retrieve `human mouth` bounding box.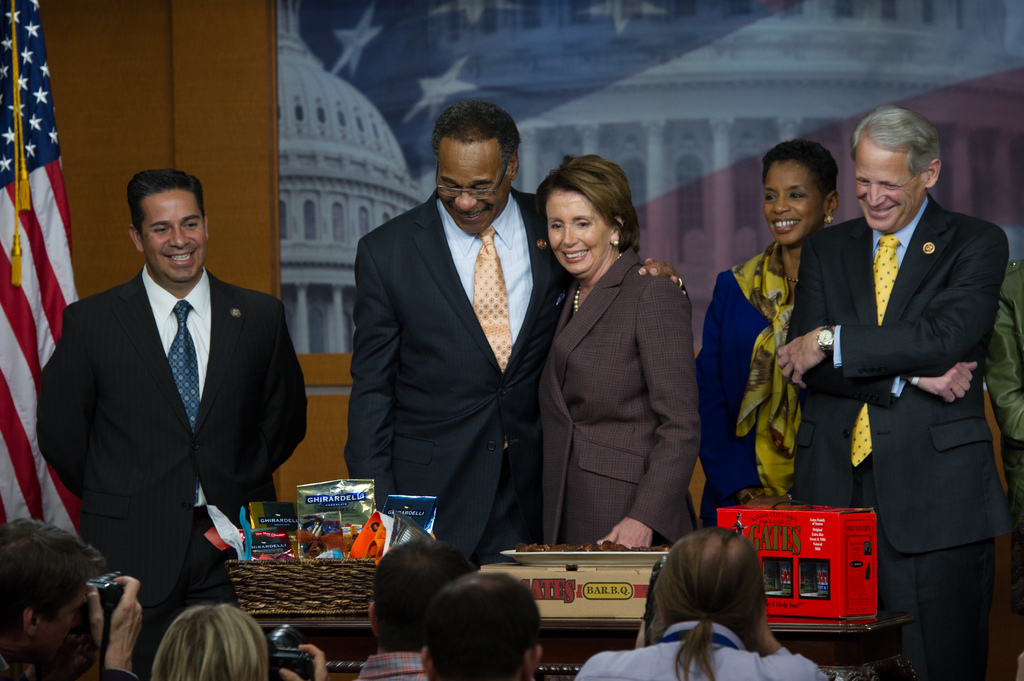
Bounding box: pyautogui.locateOnScreen(161, 248, 198, 268).
